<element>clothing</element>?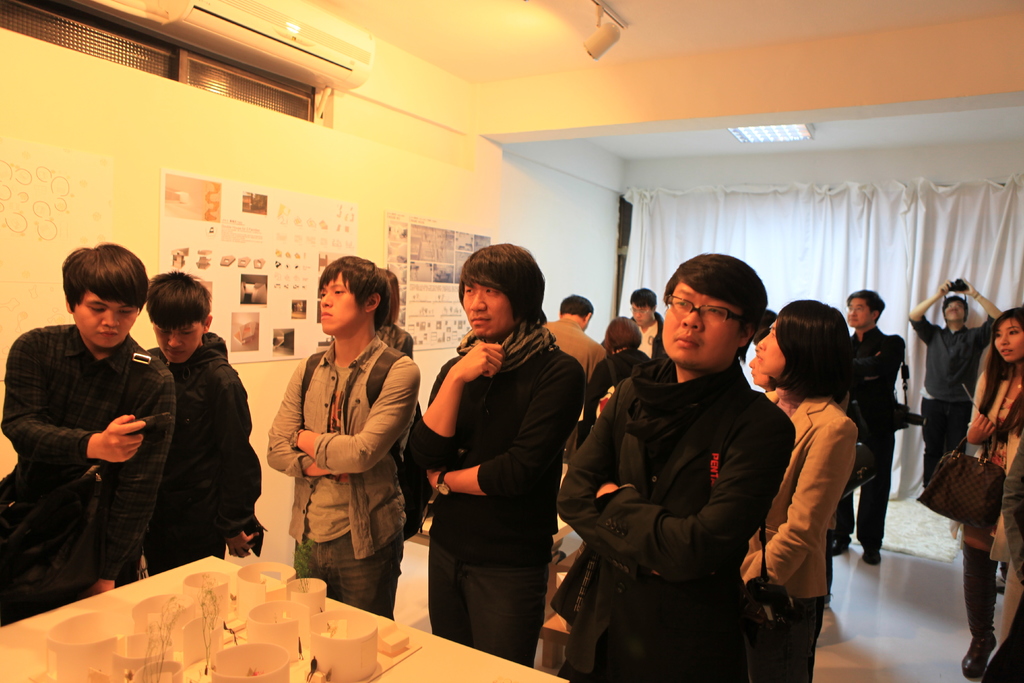
x1=579, y1=347, x2=641, y2=441
